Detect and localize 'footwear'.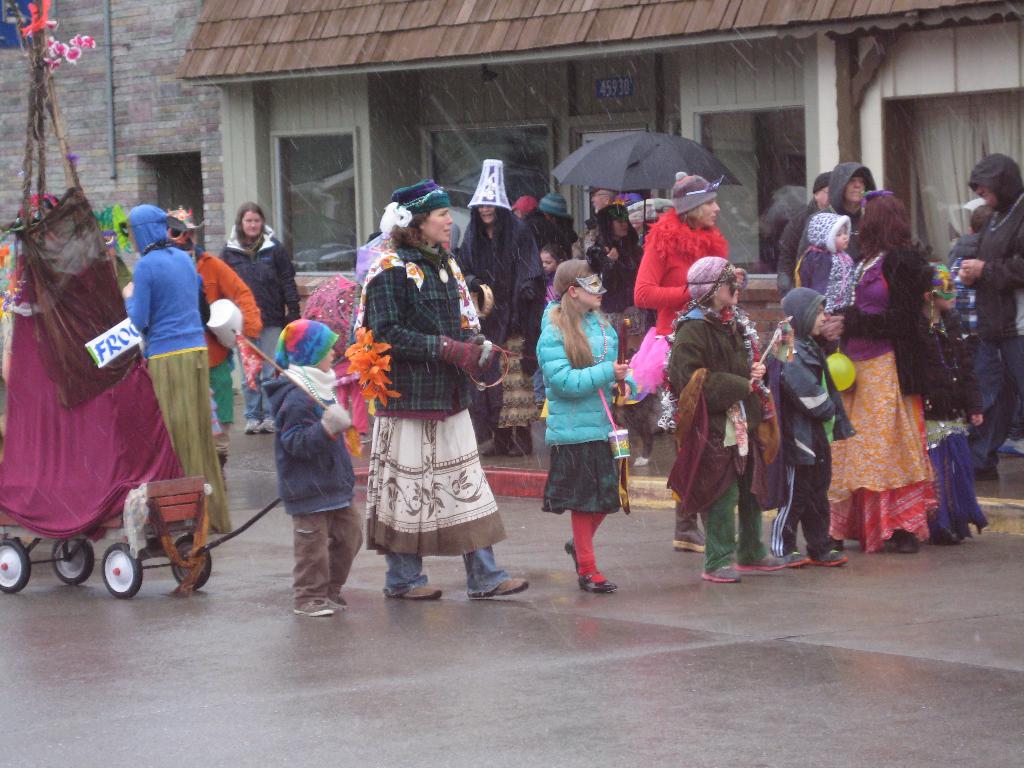
Localized at (x1=739, y1=556, x2=780, y2=573).
